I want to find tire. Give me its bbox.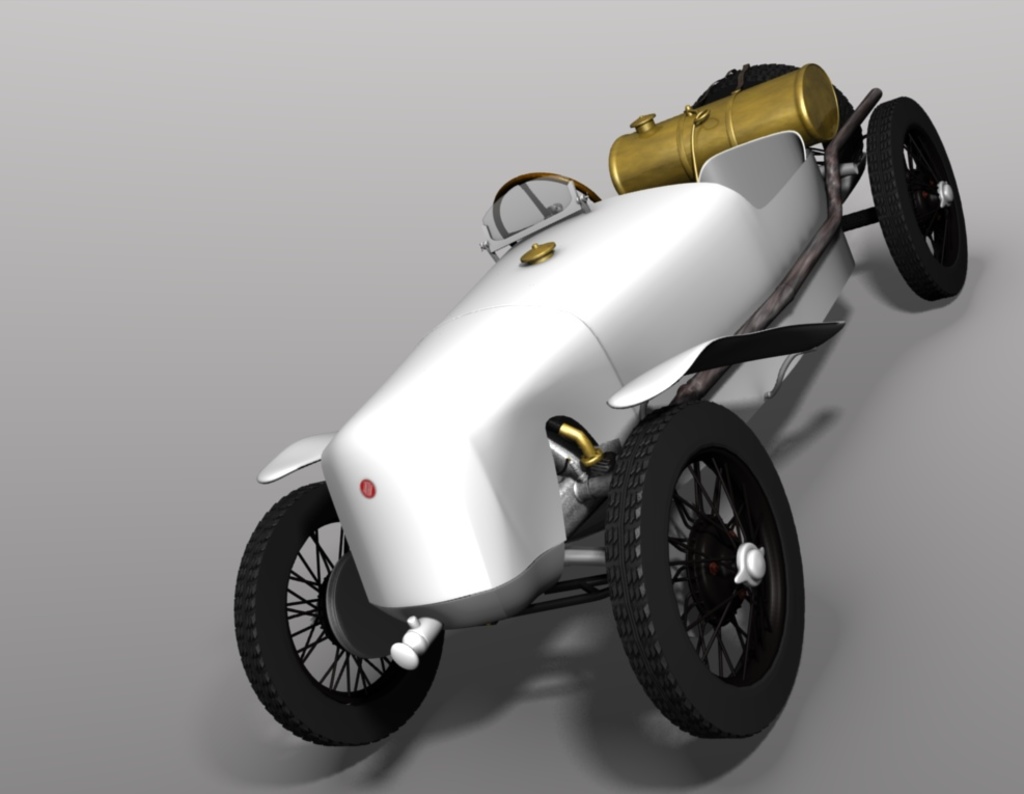
left=870, top=97, right=969, bottom=302.
